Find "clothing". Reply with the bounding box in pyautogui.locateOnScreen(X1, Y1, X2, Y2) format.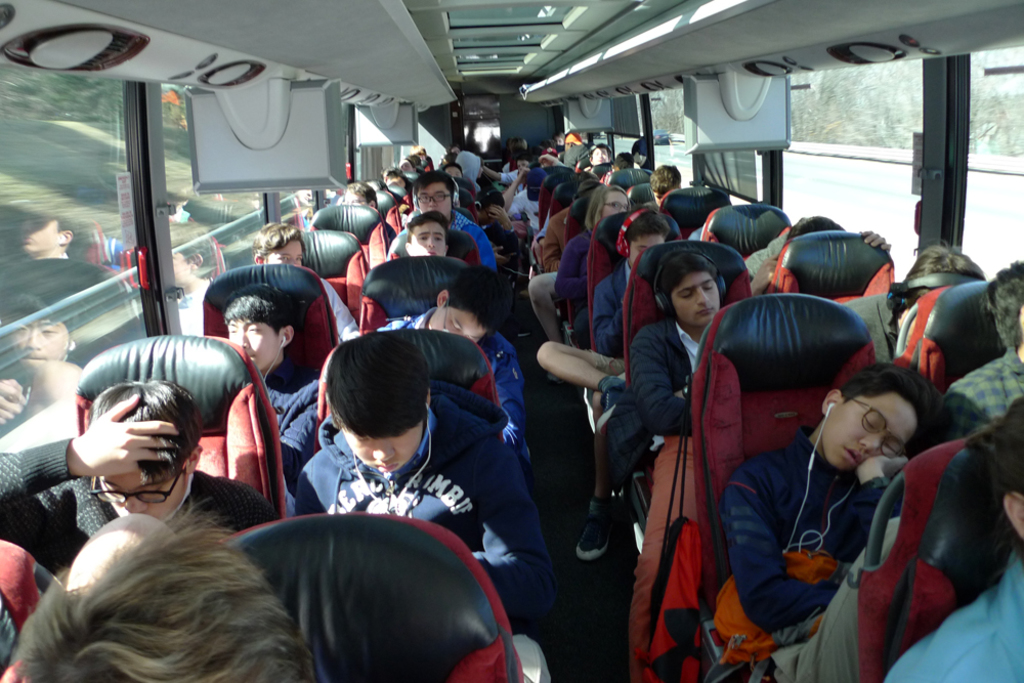
pyautogui.locateOnScreen(599, 268, 644, 362).
